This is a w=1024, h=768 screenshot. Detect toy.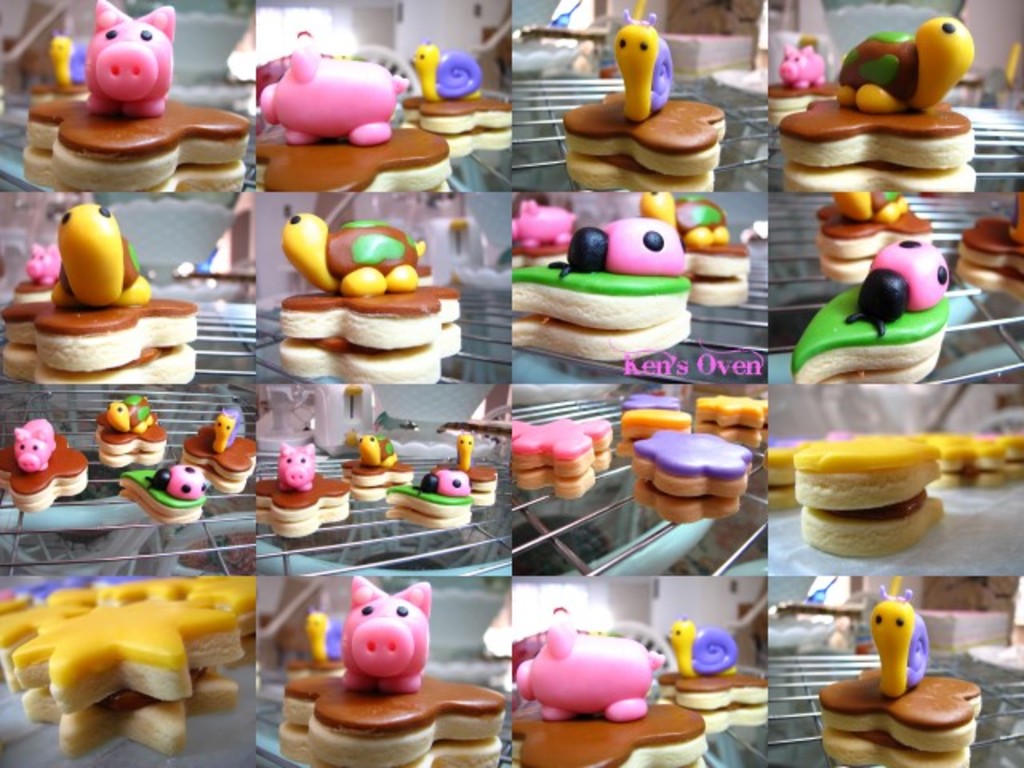
[left=251, top=442, right=357, bottom=534].
